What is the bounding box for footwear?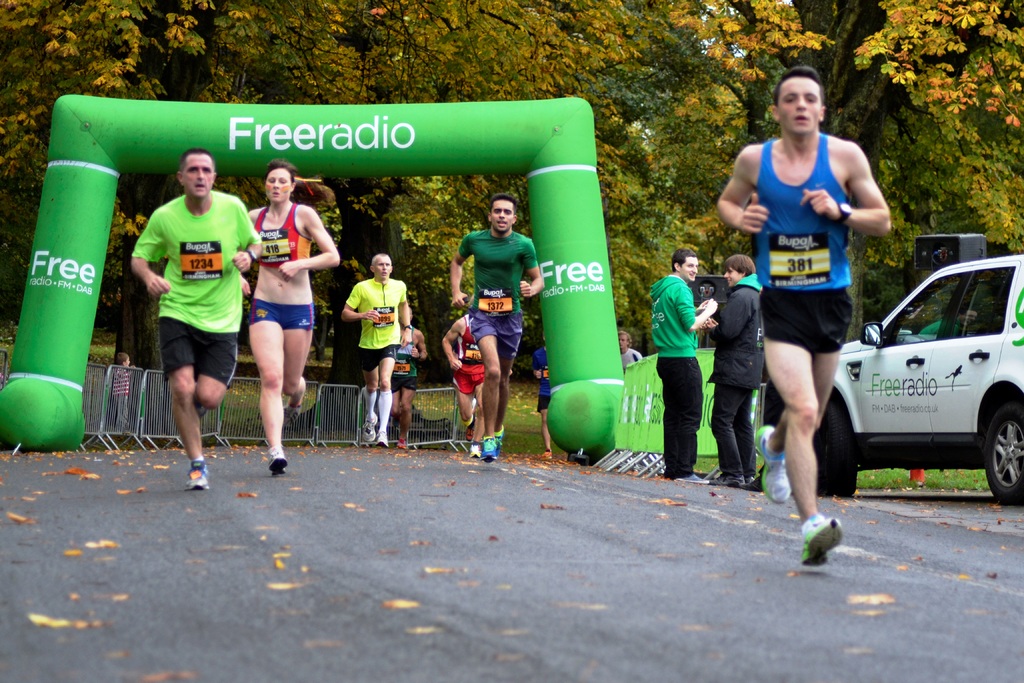
{"x1": 678, "y1": 473, "x2": 706, "y2": 484}.
